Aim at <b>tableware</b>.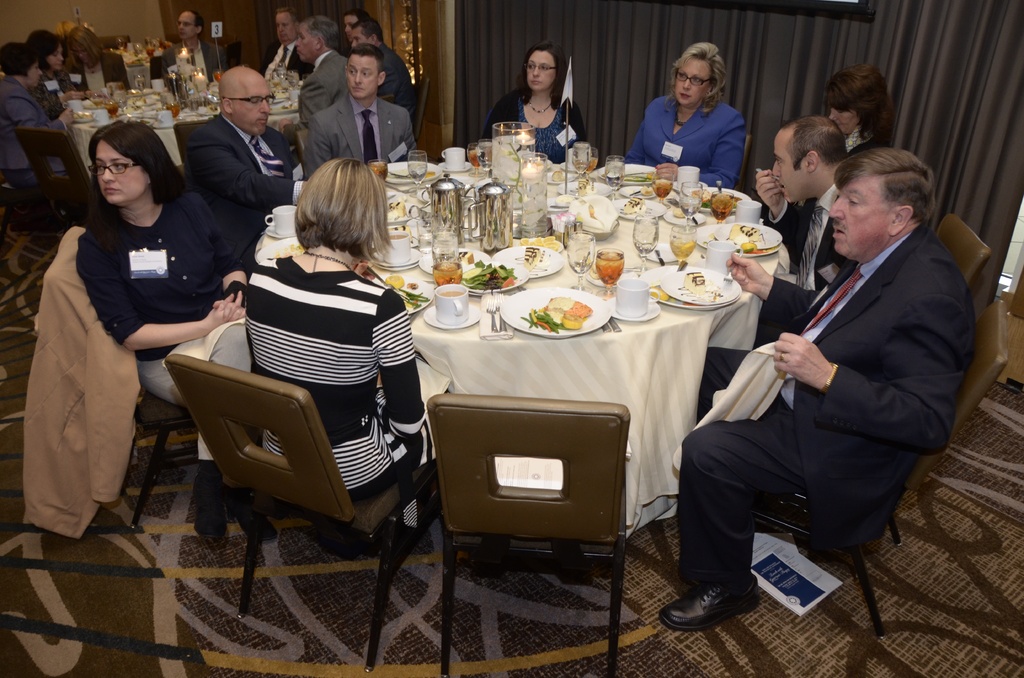
Aimed at pyautogui.locateOnScreen(605, 155, 624, 200).
